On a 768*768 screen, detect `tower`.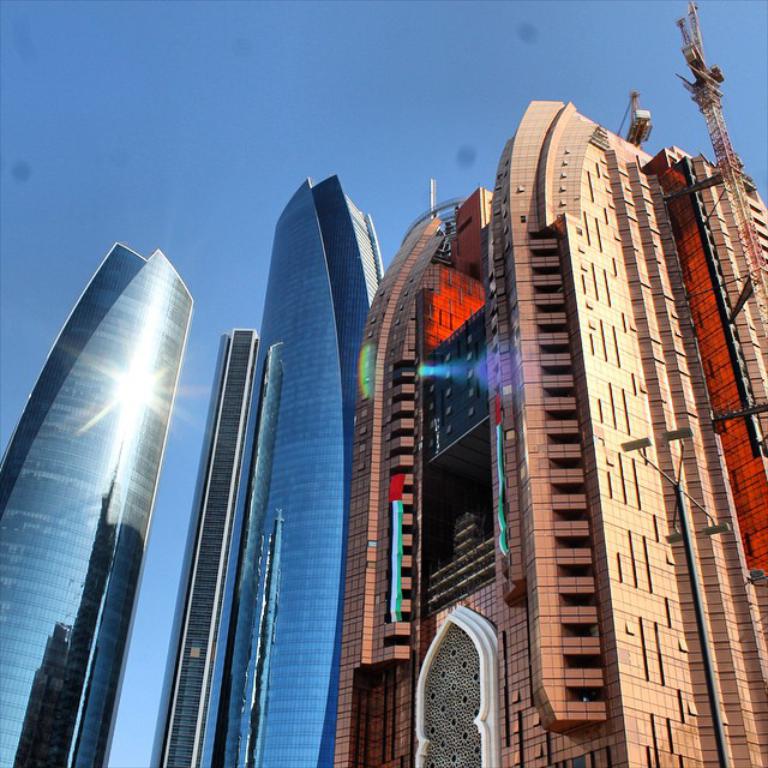
150/329/259/764.
